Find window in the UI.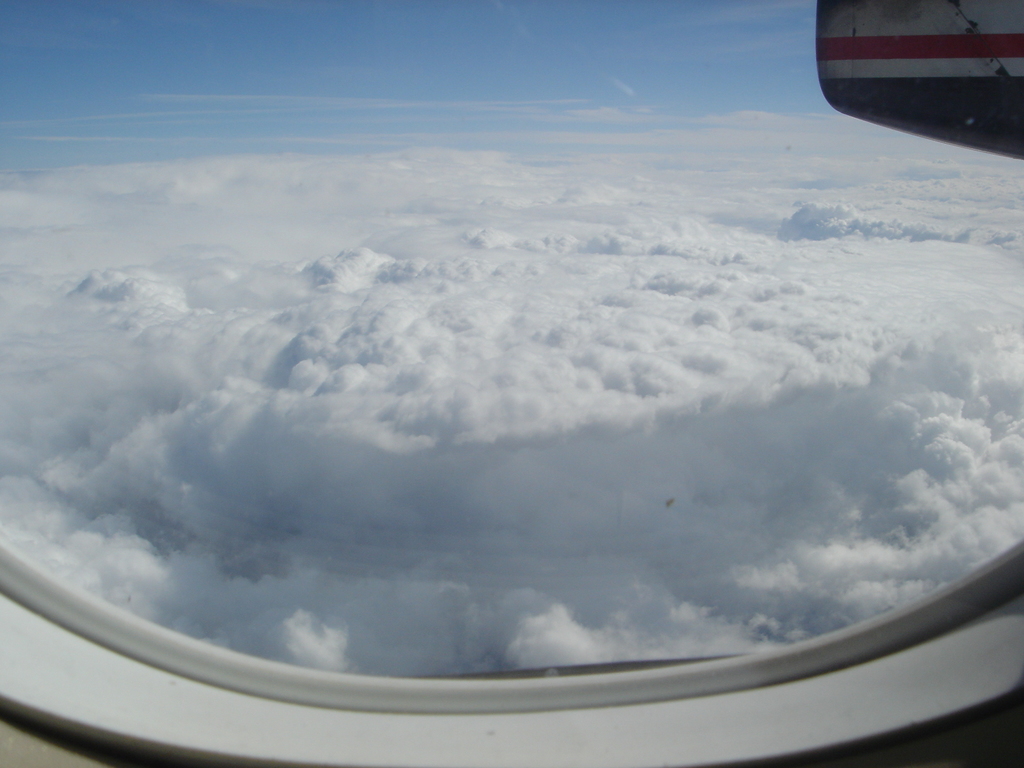
UI element at box(0, 0, 1023, 767).
